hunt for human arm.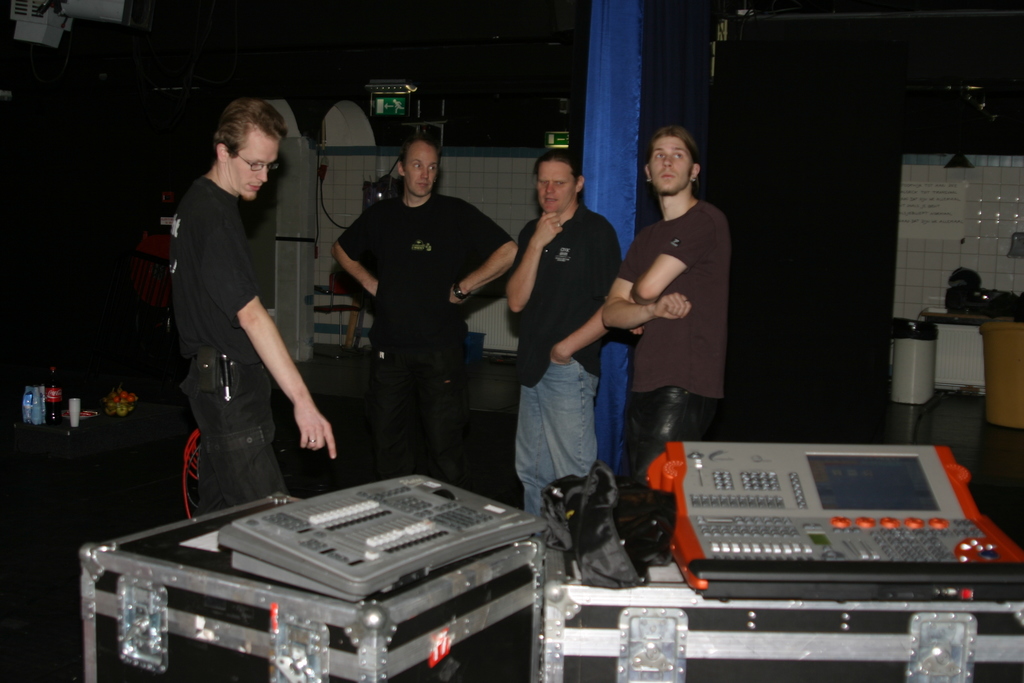
Hunted down at {"left": 442, "top": 184, "right": 518, "bottom": 311}.
